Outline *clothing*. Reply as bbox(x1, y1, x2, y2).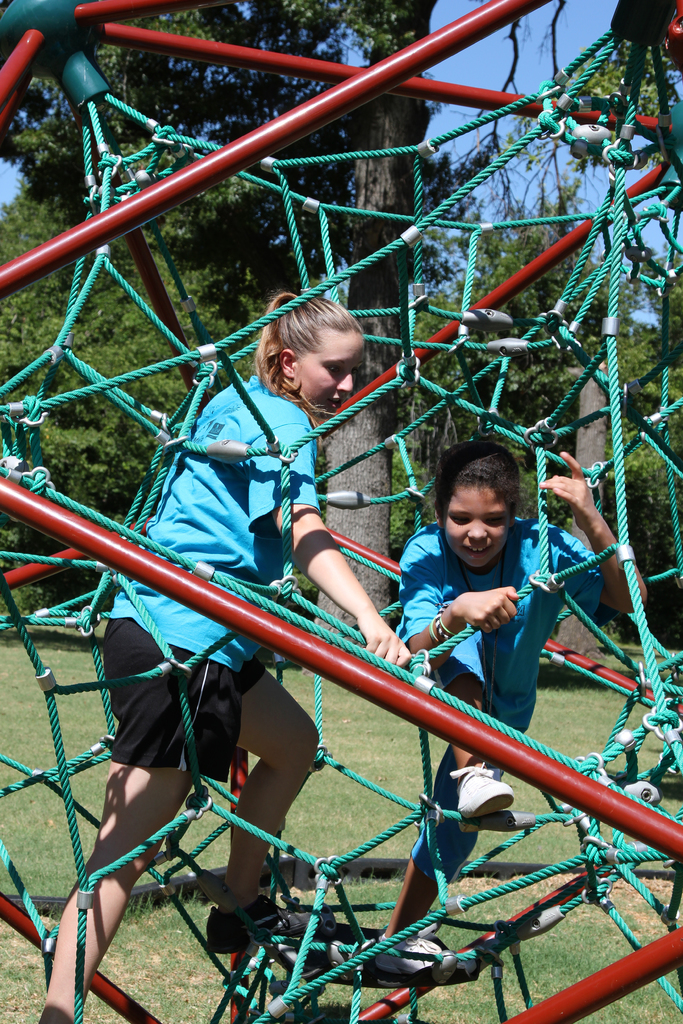
bbox(97, 374, 327, 783).
